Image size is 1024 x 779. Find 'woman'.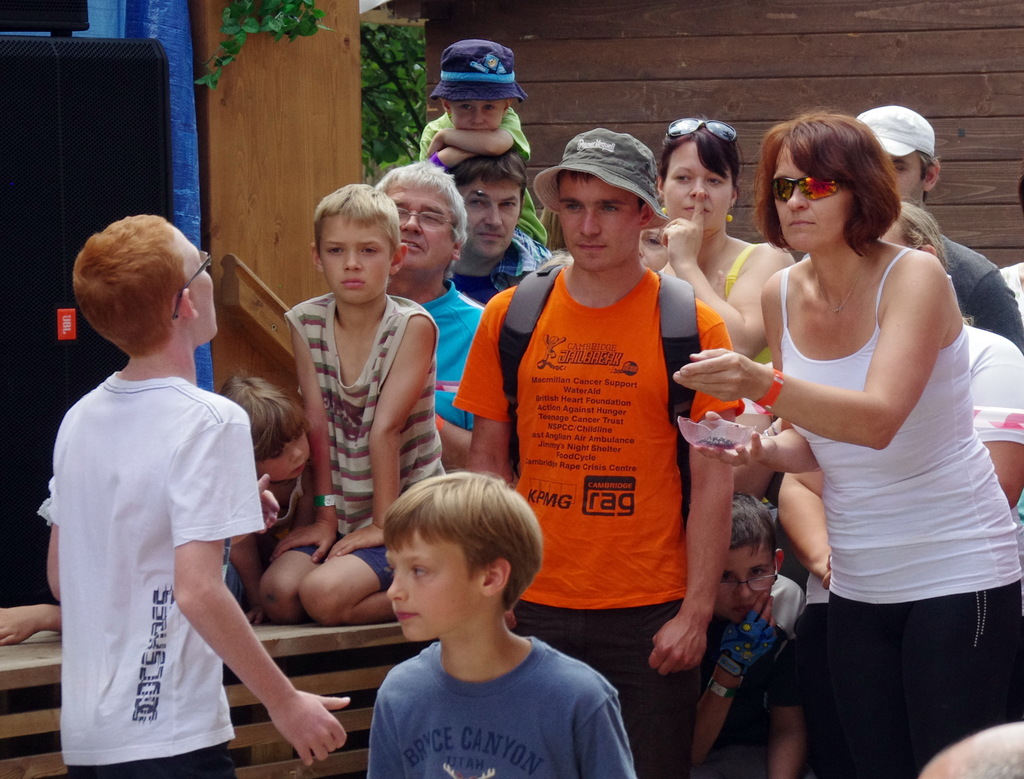
(x1=714, y1=84, x2=1001, y2=778).
